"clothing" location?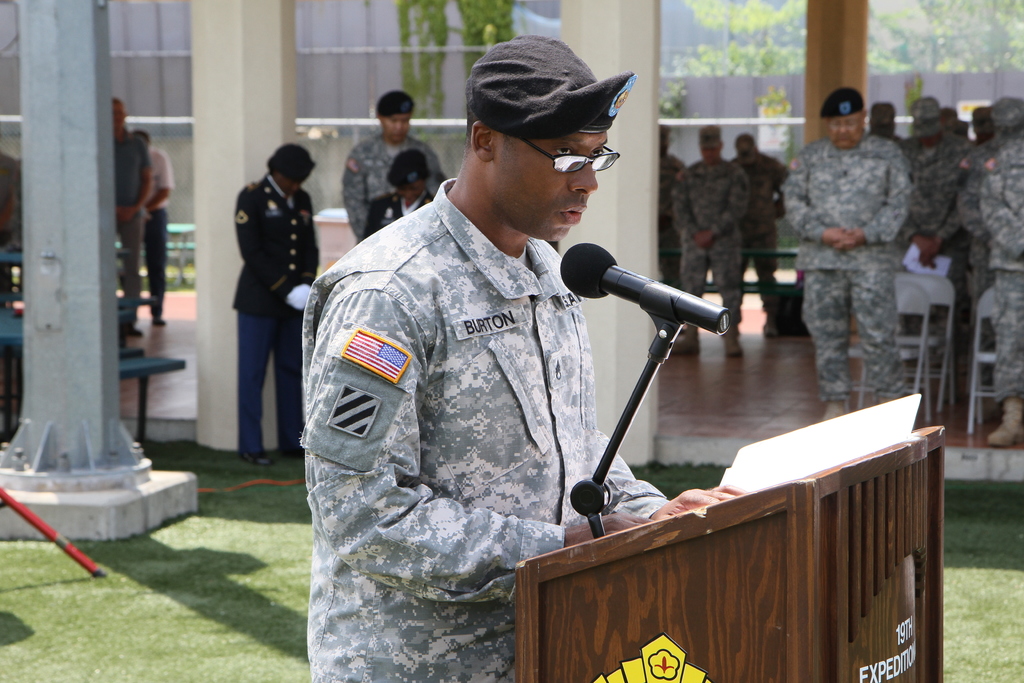
<region>981, 136, 1023, 401</region>
